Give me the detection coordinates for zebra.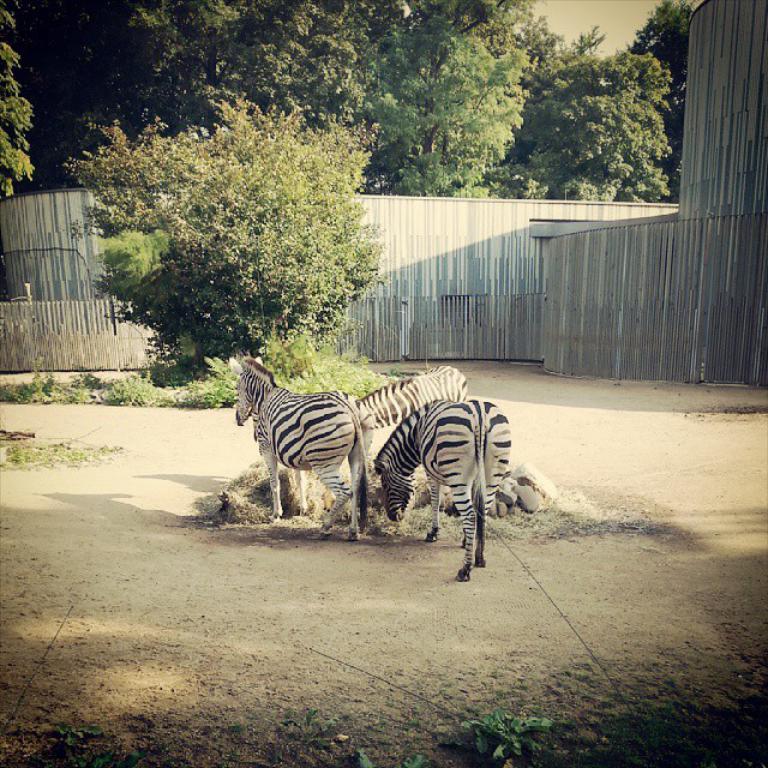
{"left": 232, "top": 354, "right": 368, "bottom": 545}.
